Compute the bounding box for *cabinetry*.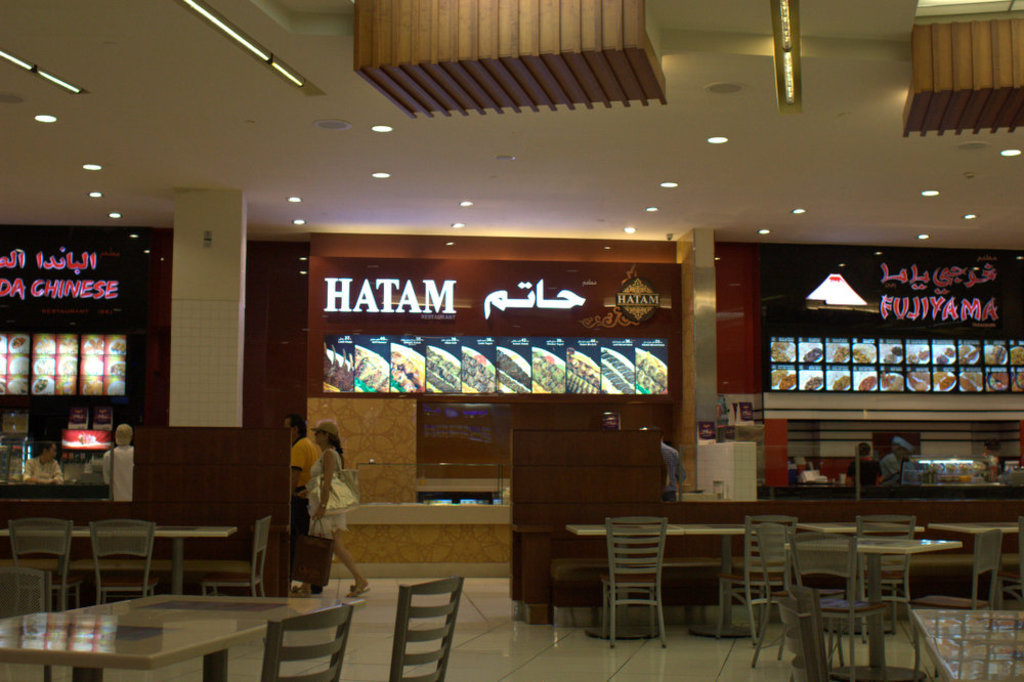
bbox(711, 252, 1023, 491).
